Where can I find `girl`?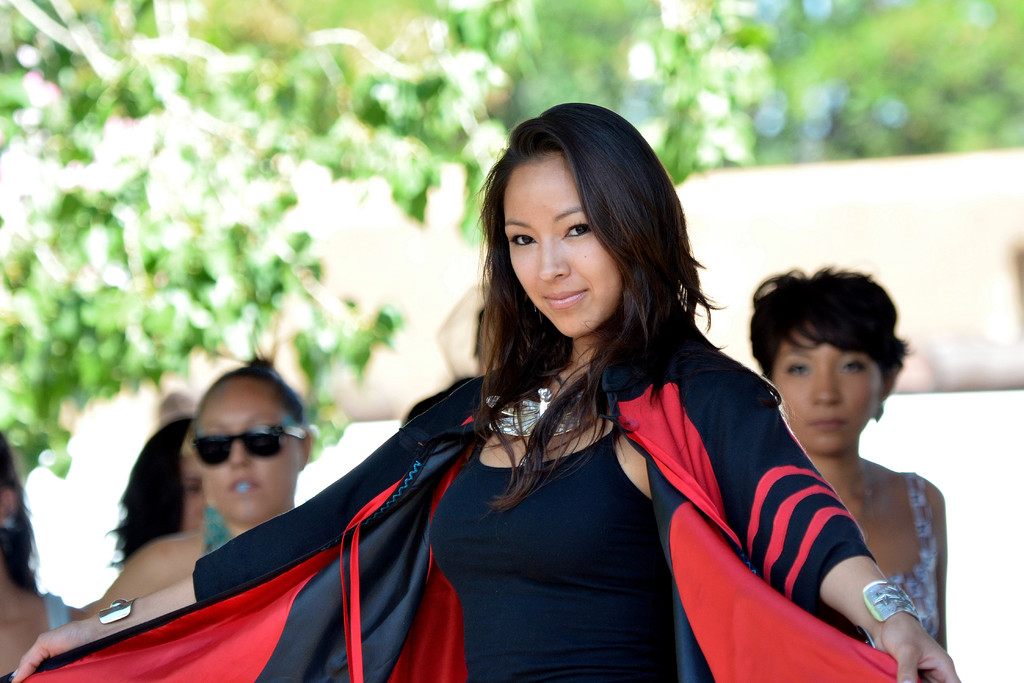
You can find it at [left=0, top=99, right=965, bottom=682].
